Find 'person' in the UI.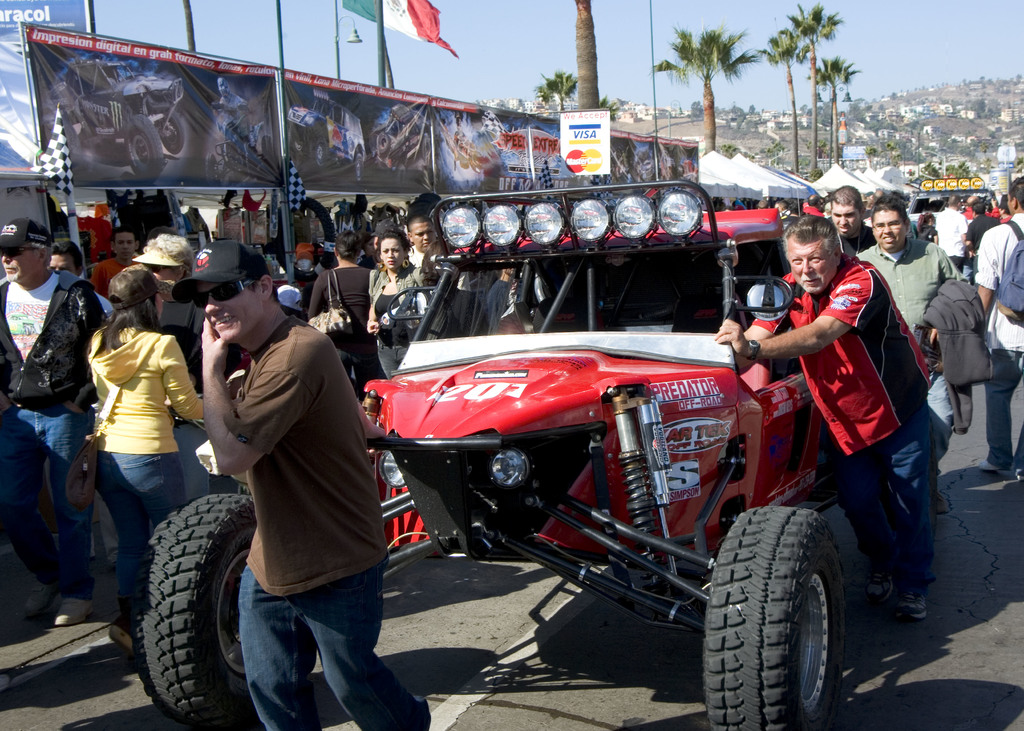
UI element at select_region(305, 232, 372, 388).
